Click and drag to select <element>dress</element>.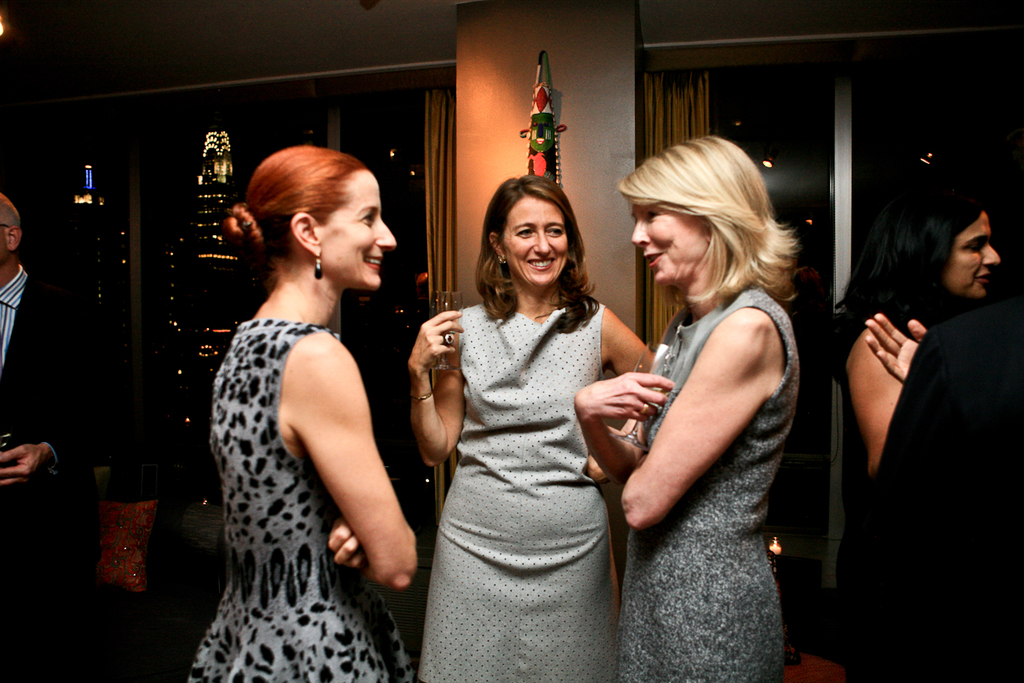
Selection: select_region(614, 291, 796, 682).
